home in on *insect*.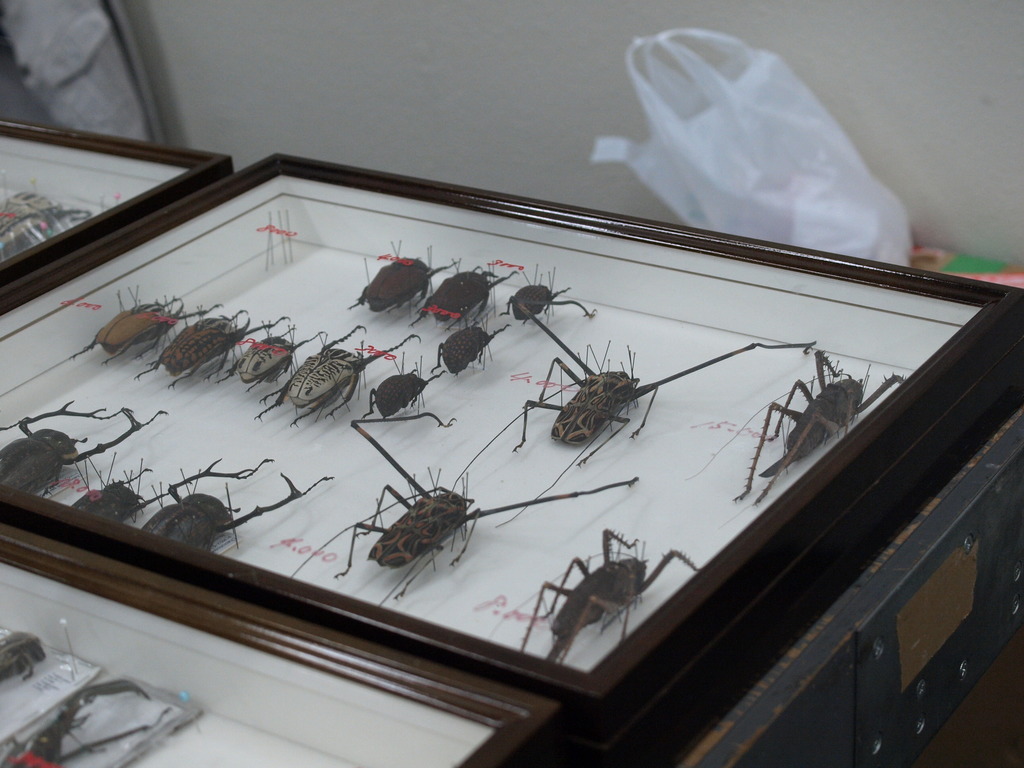
Homed in at 344:231:461:317.
